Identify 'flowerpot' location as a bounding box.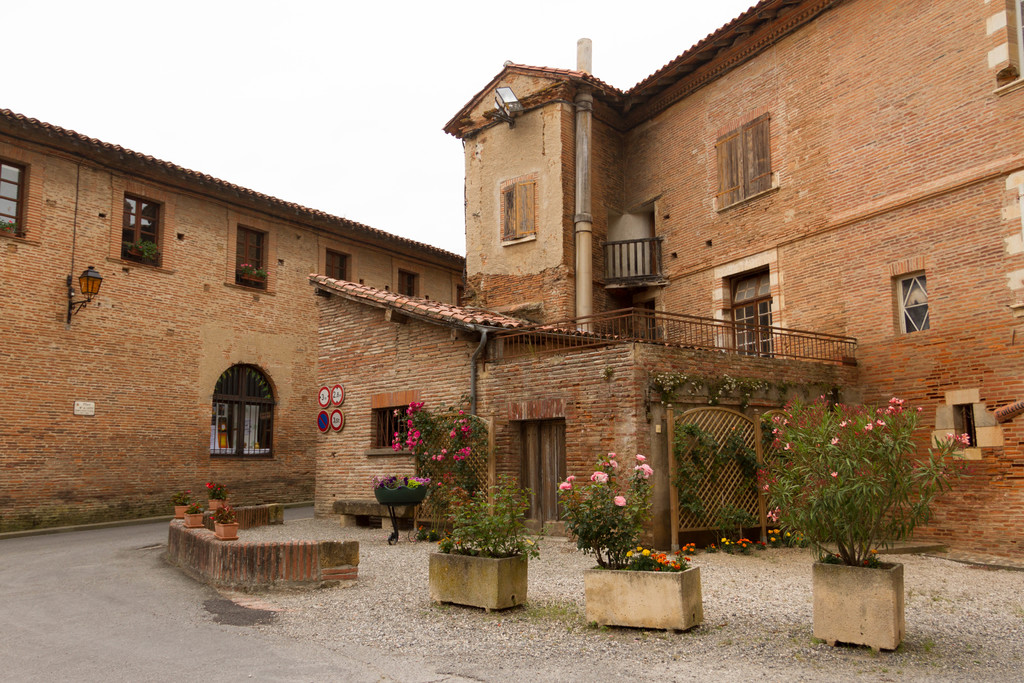
215,518,241,539.
